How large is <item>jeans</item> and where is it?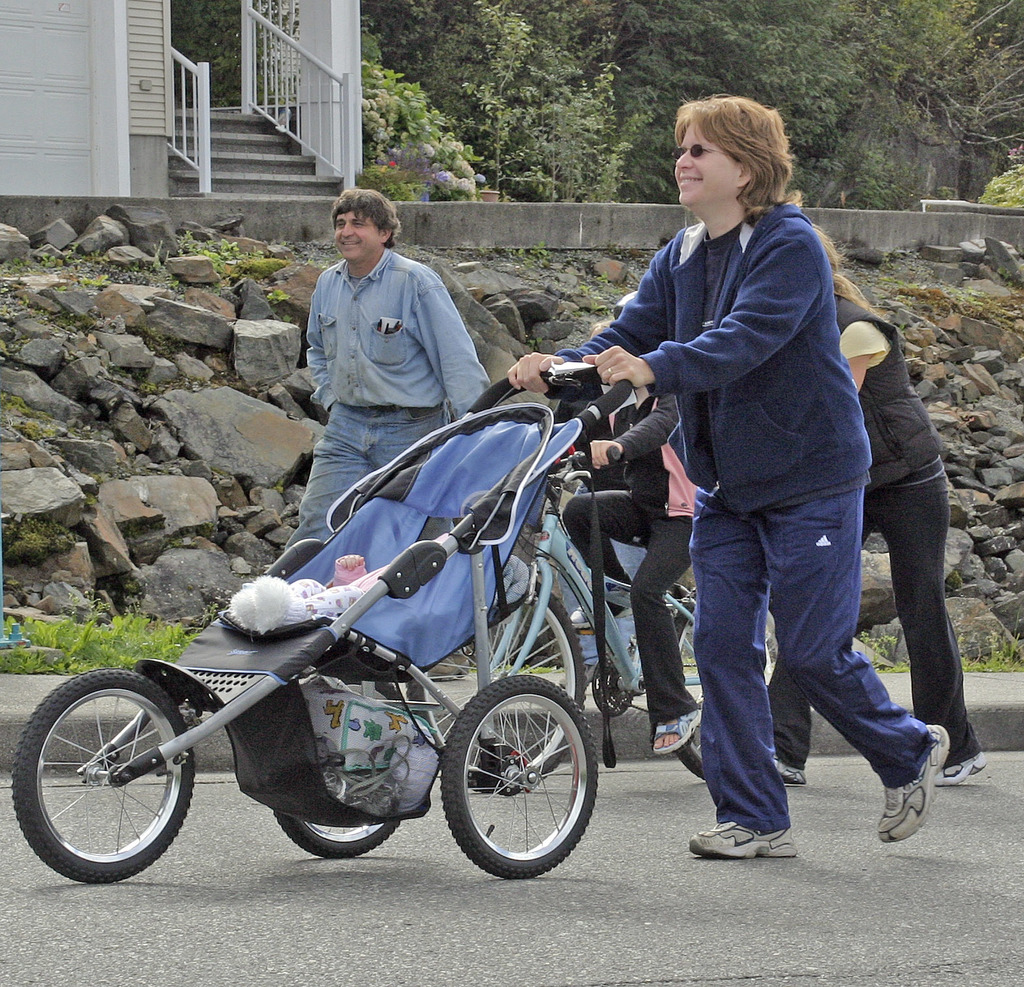
Bounding box: (298,390,453,542).
